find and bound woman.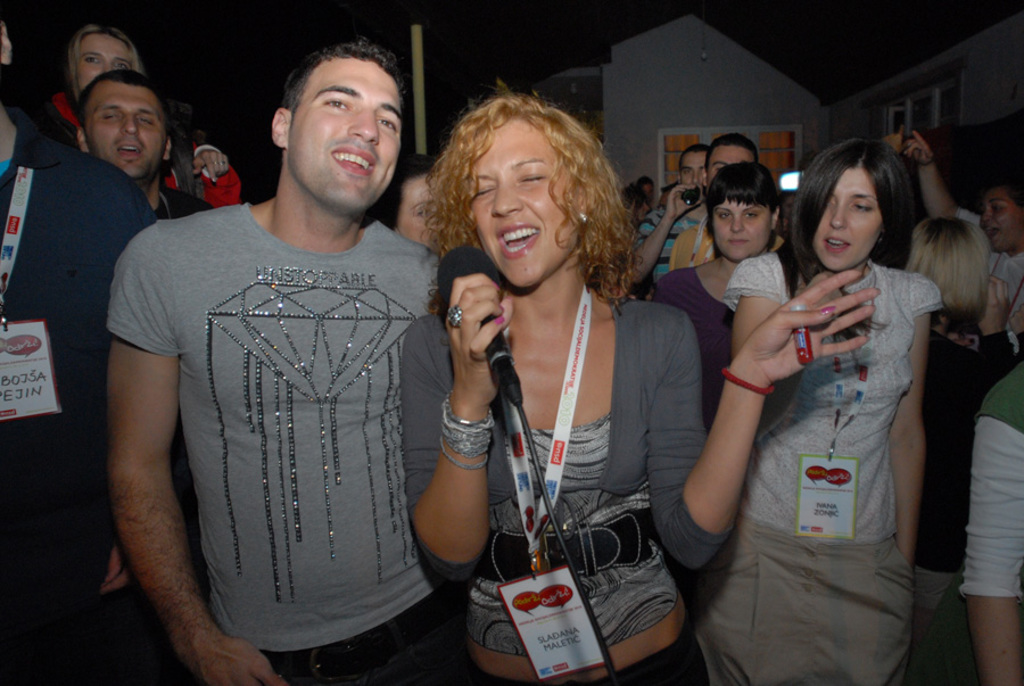
Bound: Rect(654, 154, 770, 441).
